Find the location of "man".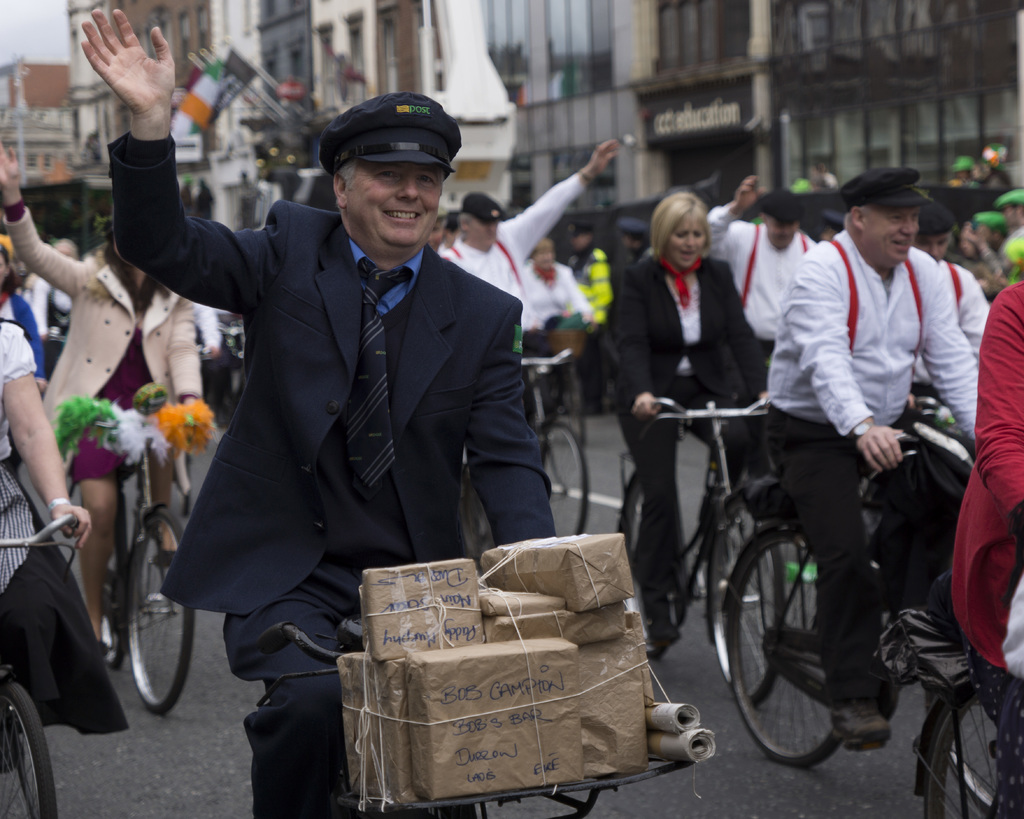
Location: region(758, 153, 995, 758).
